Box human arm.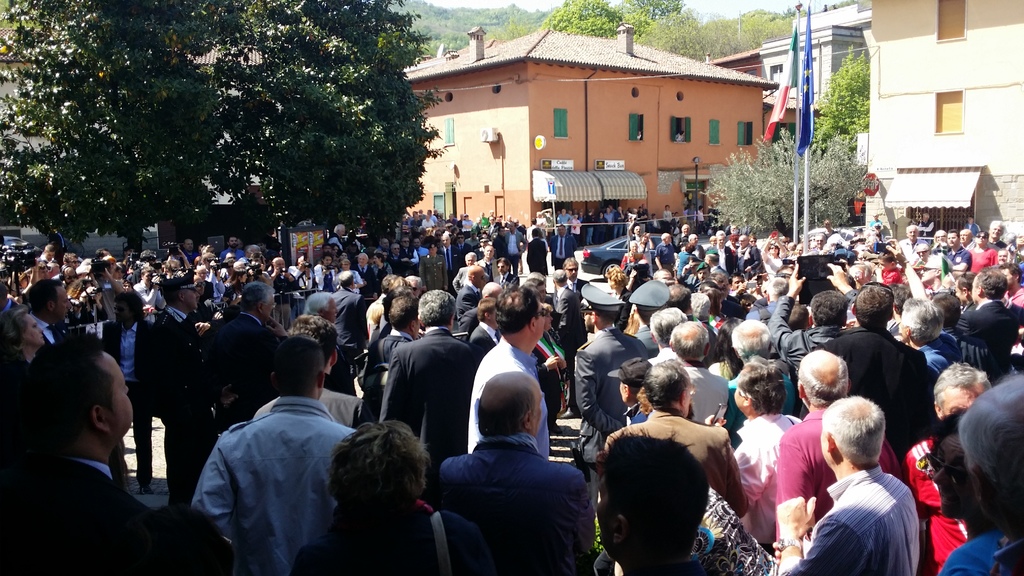
locate(261, 317, 289, 351).
